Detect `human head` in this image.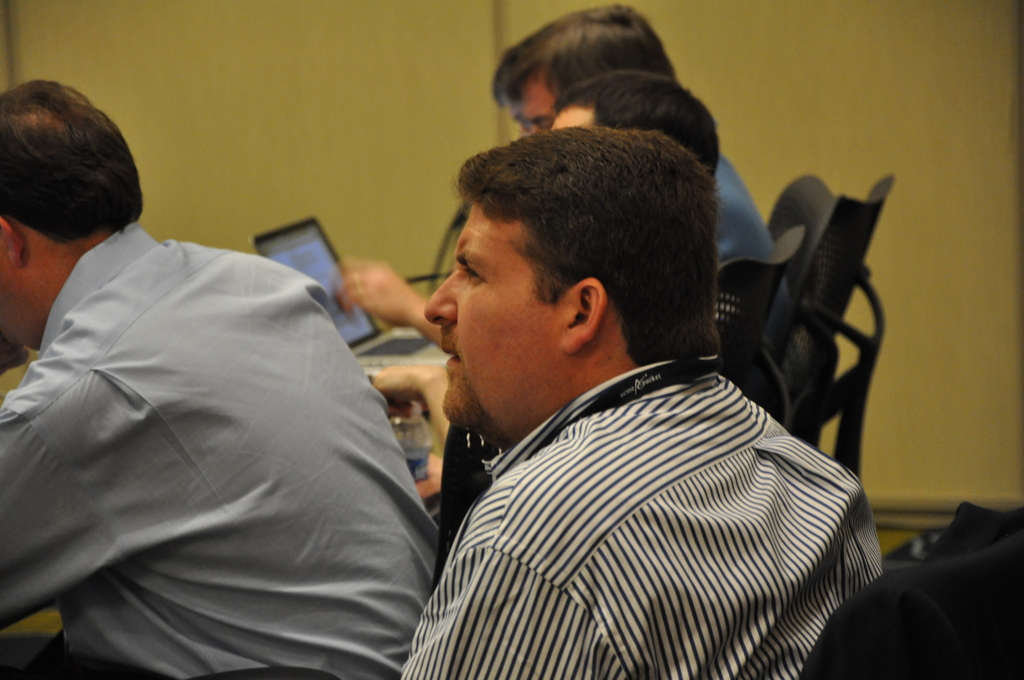
Detection: bbox=[489, 0, 682, 133].
